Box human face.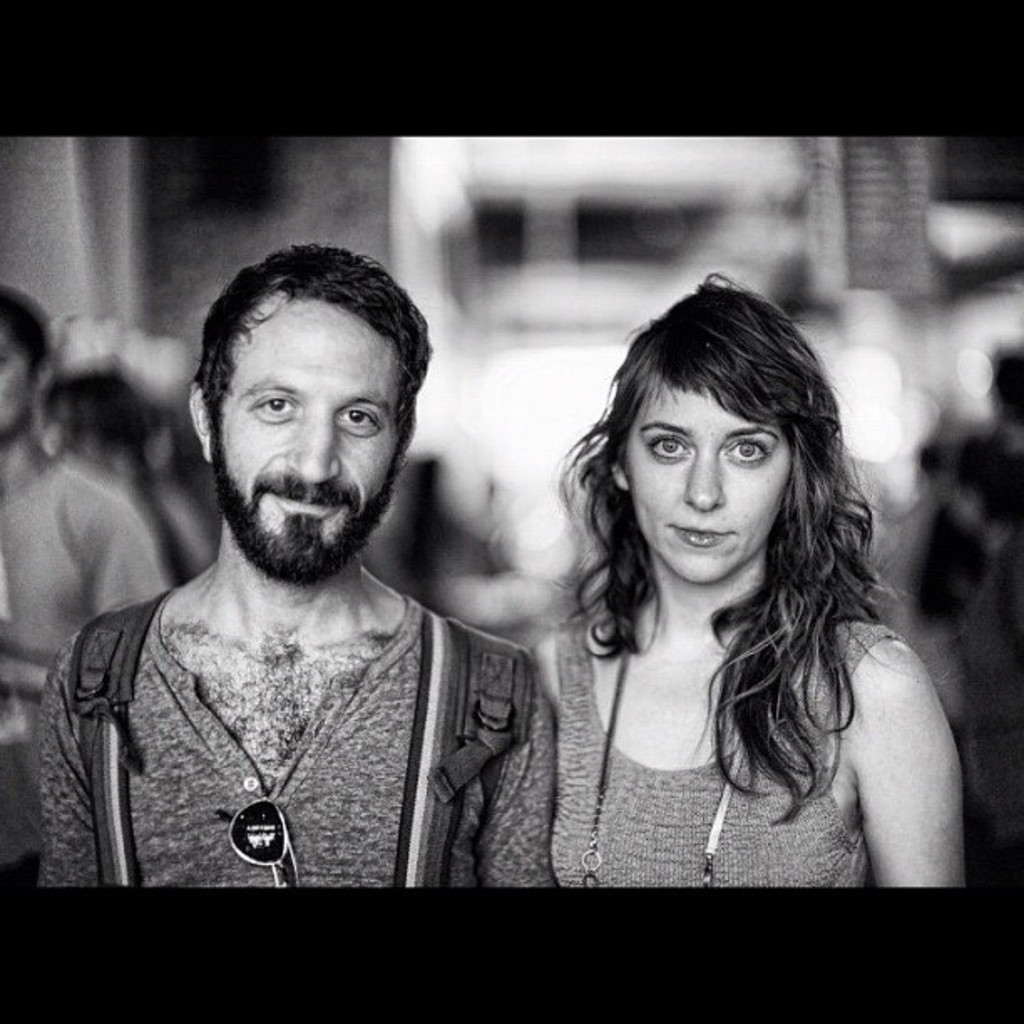
rect(627, 371, 793, 582).
